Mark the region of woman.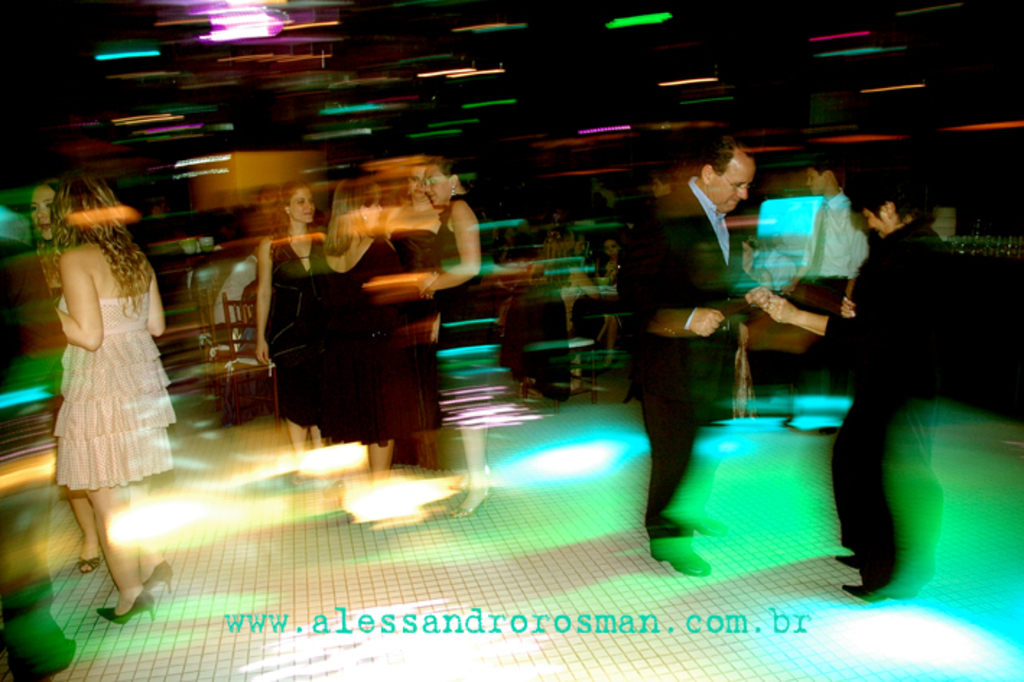
Region: pyautogui.locateOnScreen(313, 169, 413, 520).
